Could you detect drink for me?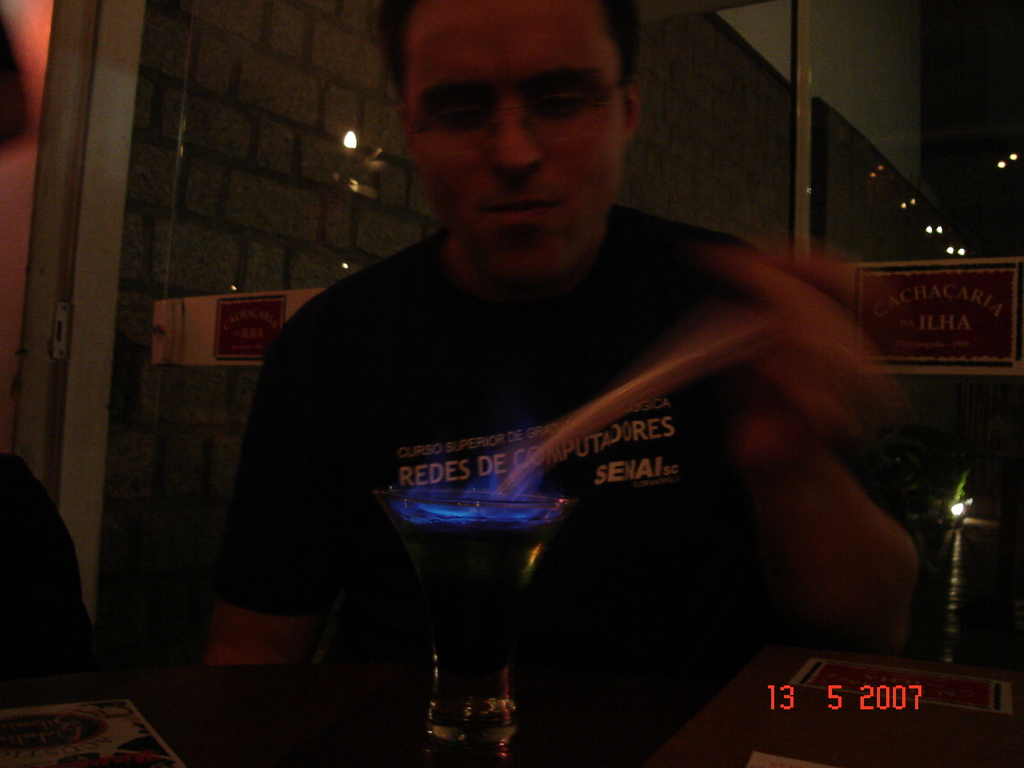
Detection result: bbox(365, 428, 595, 754).
